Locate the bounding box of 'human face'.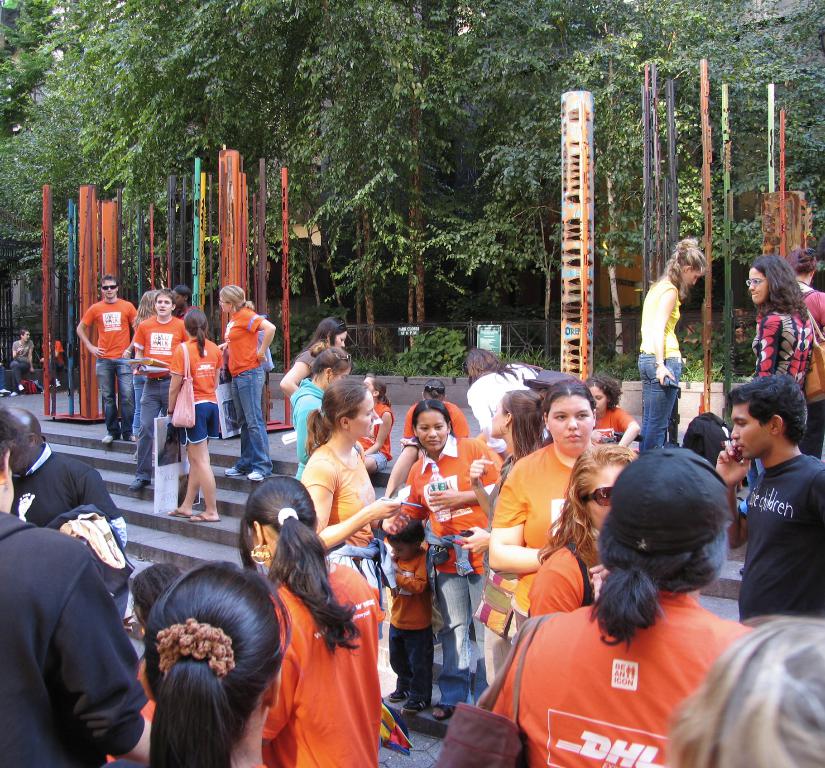
Bounding box: select_region(487, 395, 508, 439).
